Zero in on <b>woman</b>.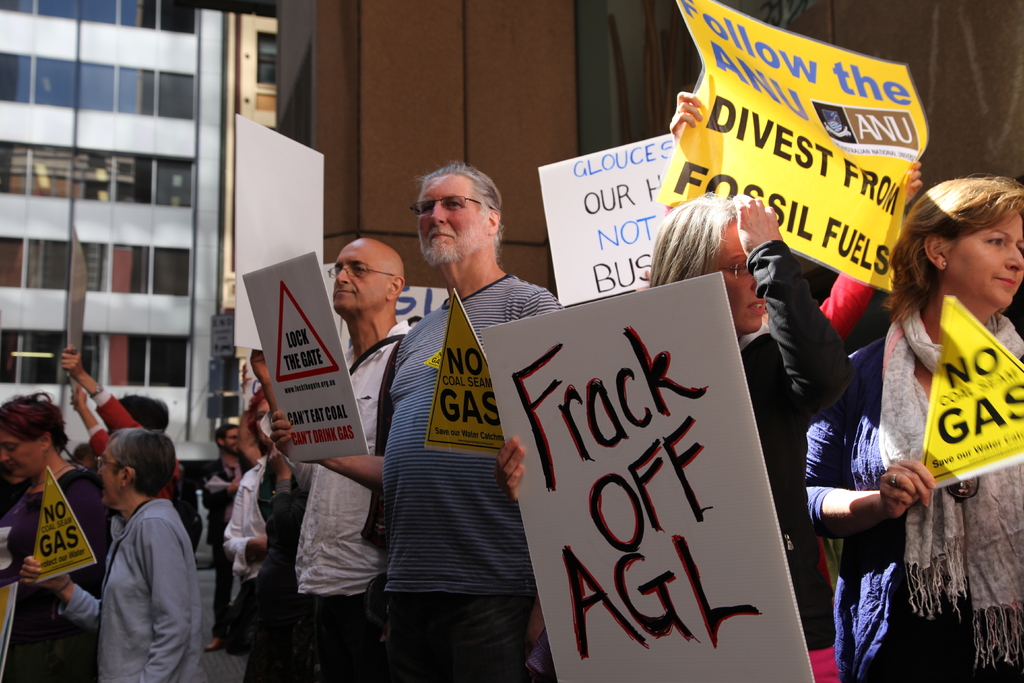
Zeroed in: (826, 161, 1006, 679).
